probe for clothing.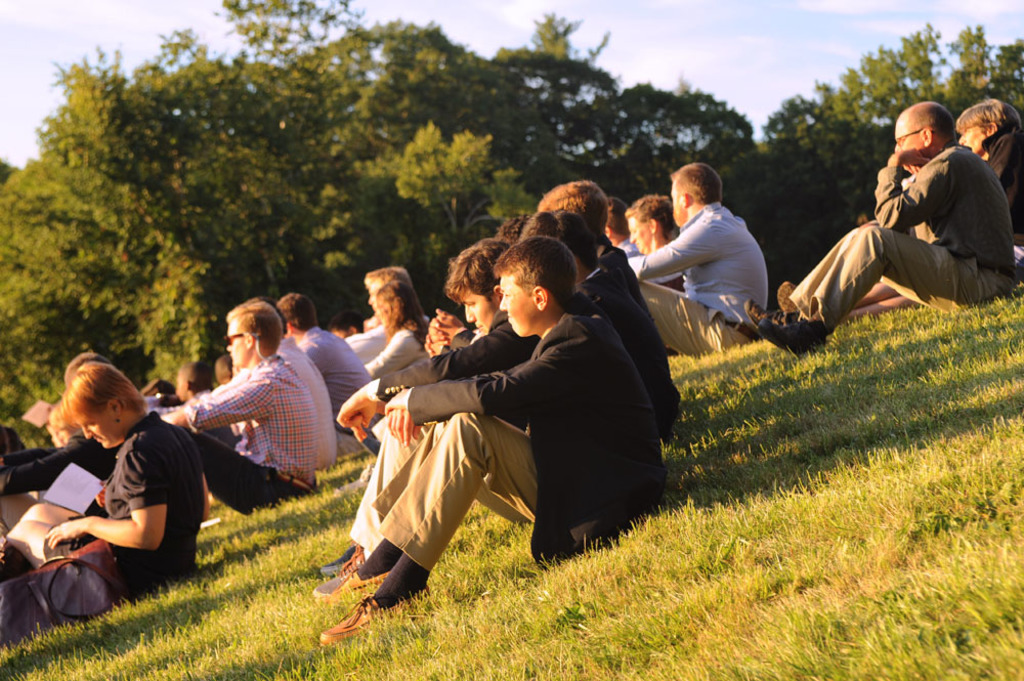
Probe result: 180:364:317:503.
